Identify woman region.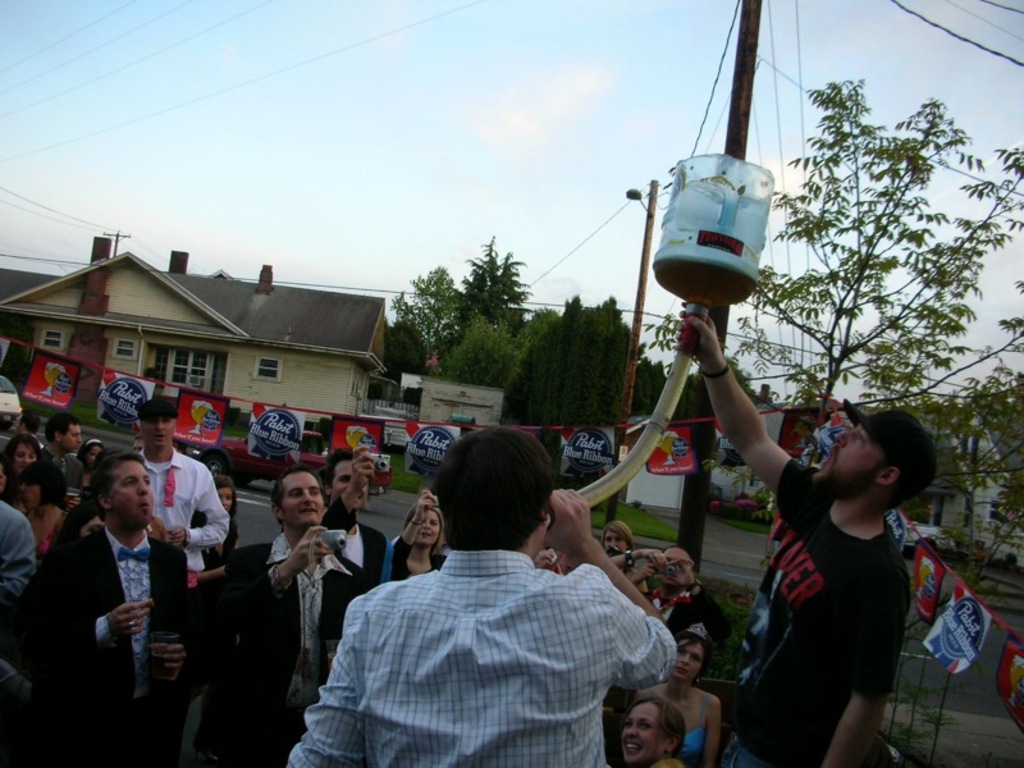
Region: <region>668, 618, 723, 767</region>.
